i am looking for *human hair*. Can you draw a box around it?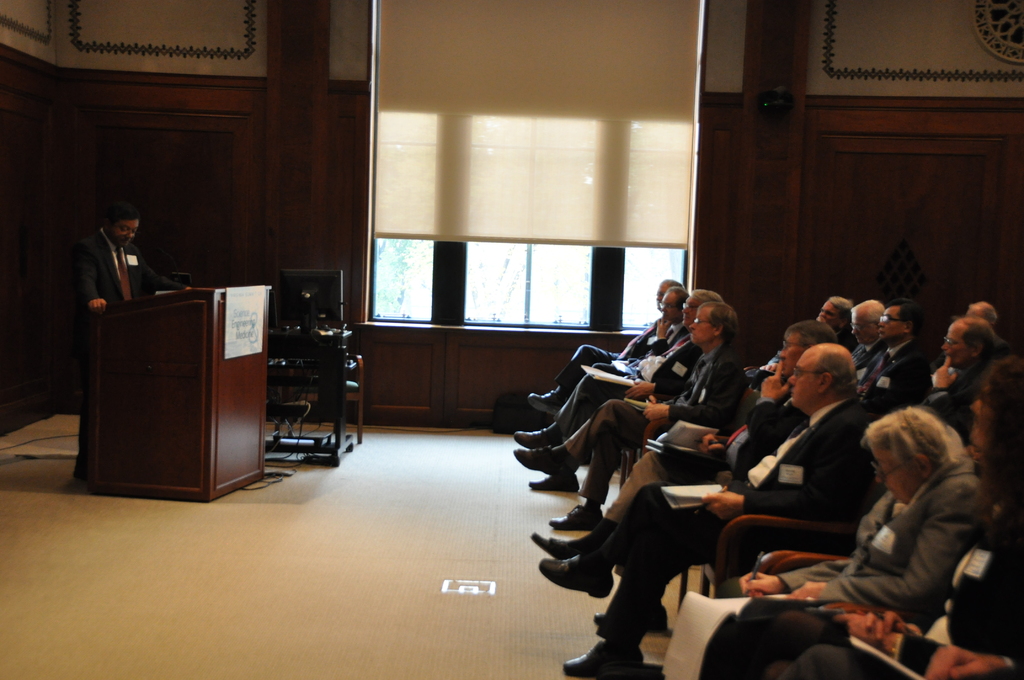
Sure, the bounding box is [977, 355, 1023, 523].
